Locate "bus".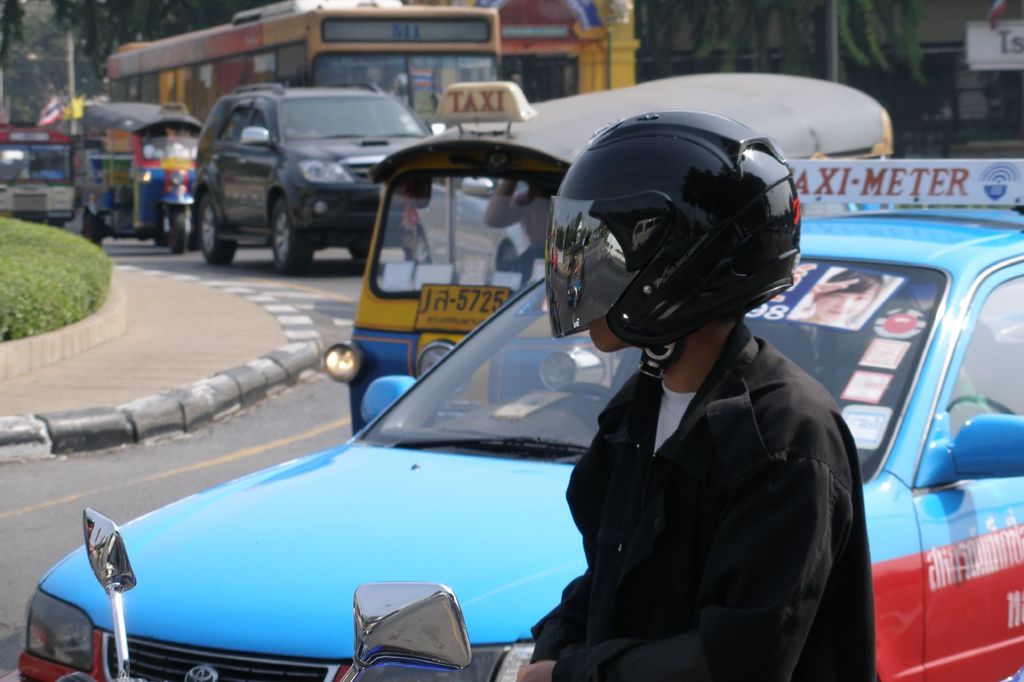
Bounding box: [x1=100, y1=8, x2=508, y2=131].
